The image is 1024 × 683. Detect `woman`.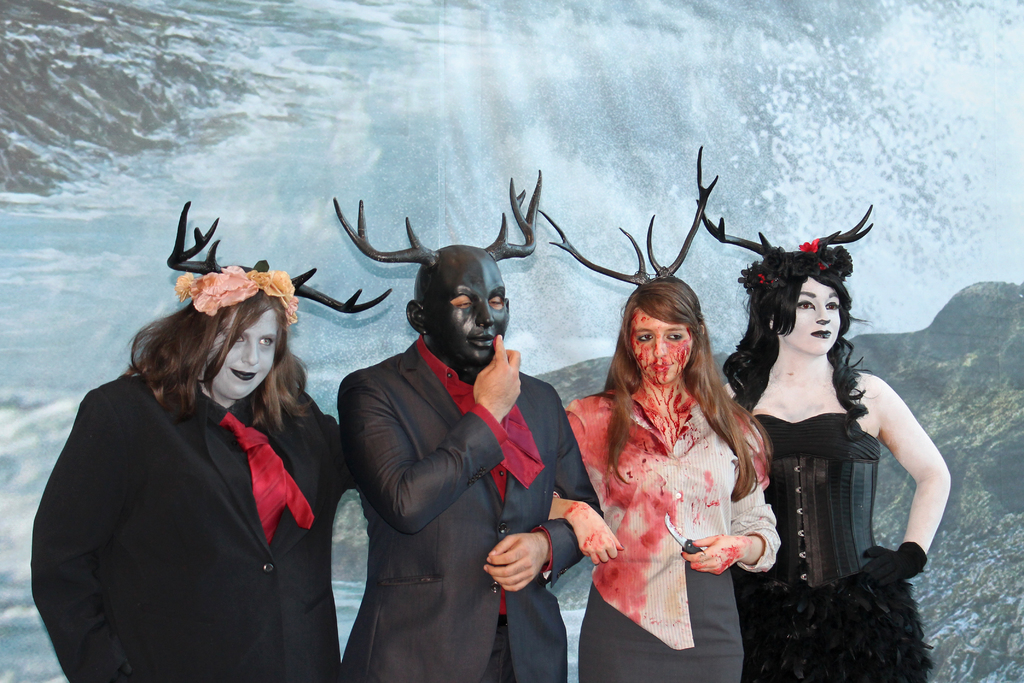
Detection: locate(700, 143, 954, 682).
